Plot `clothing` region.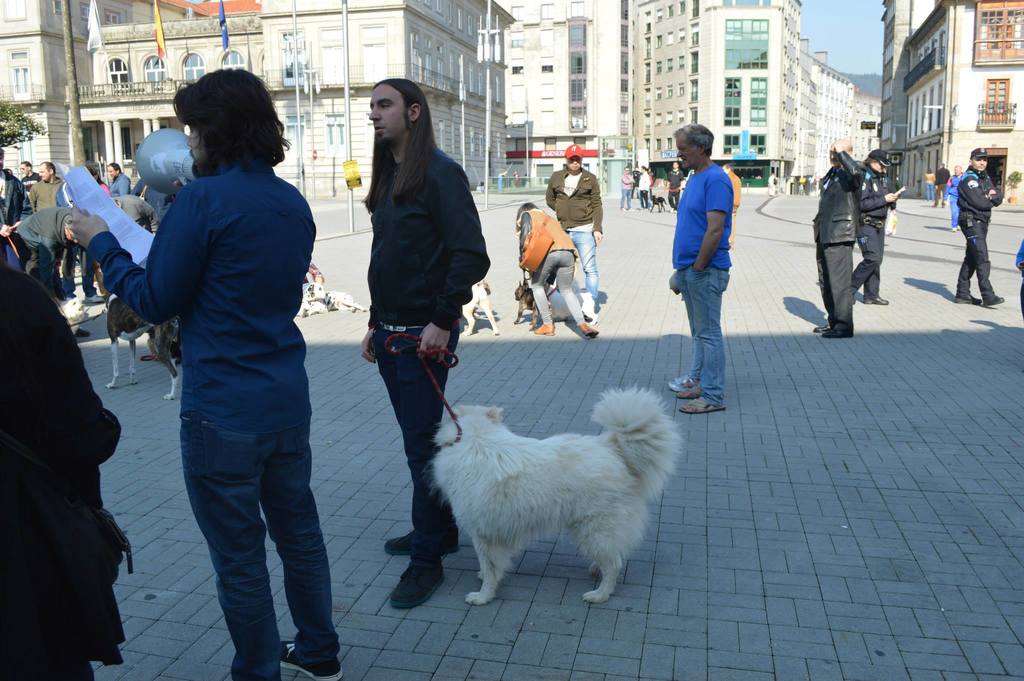
Plotted at <bbox>90, 157, 347, 680</bbox>.
